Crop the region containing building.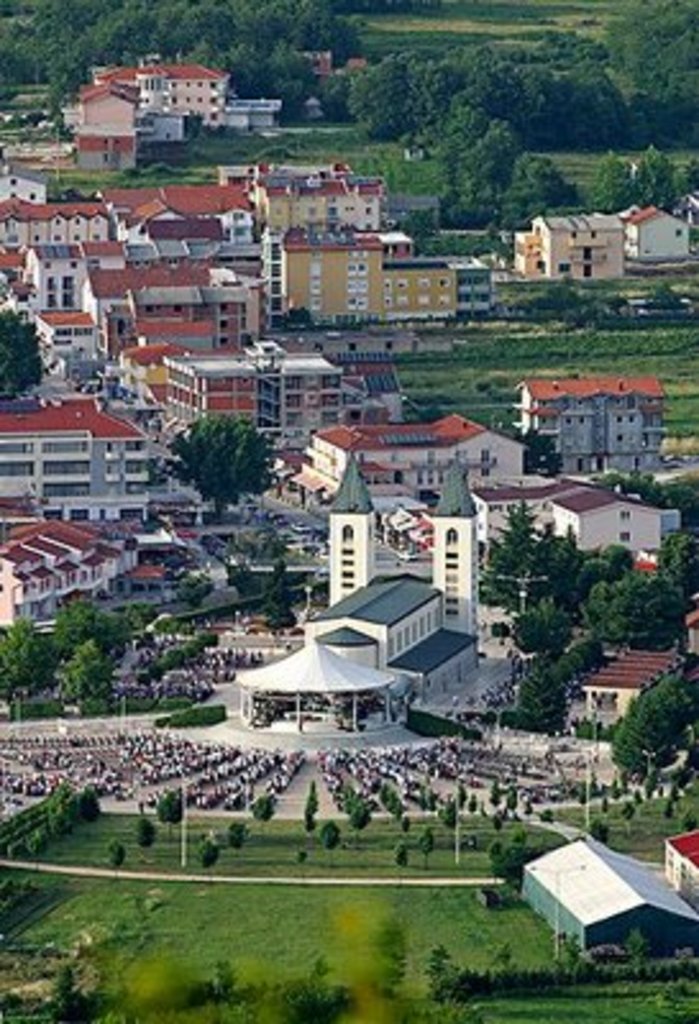
Crop region: 584, 650, 679, 719.
